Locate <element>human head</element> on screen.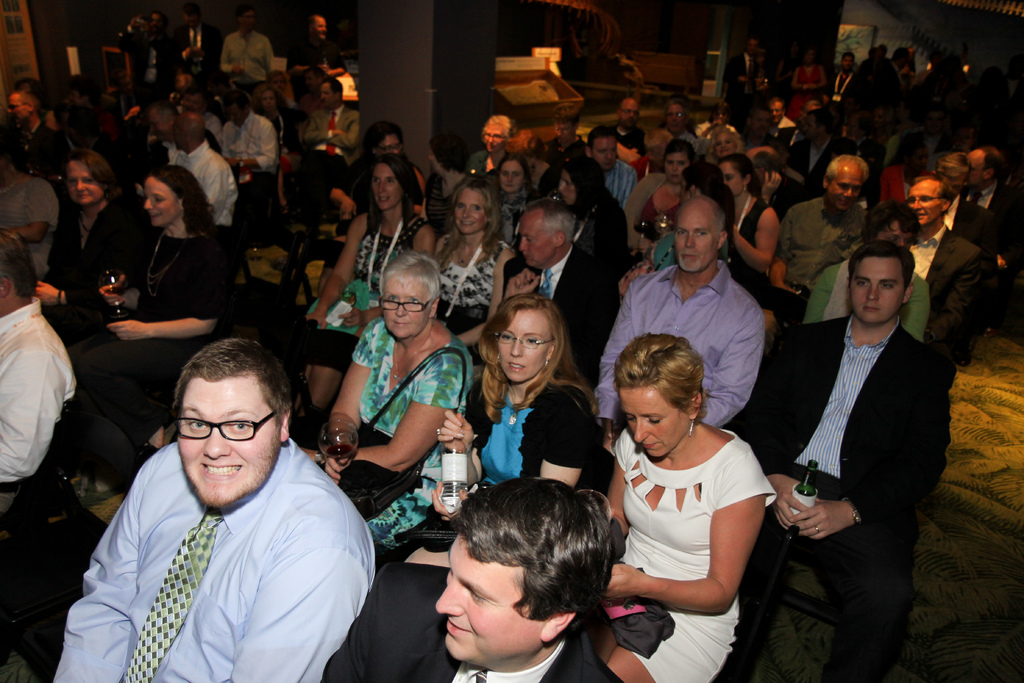
On screen at crop(225, 92, 249, 127).
